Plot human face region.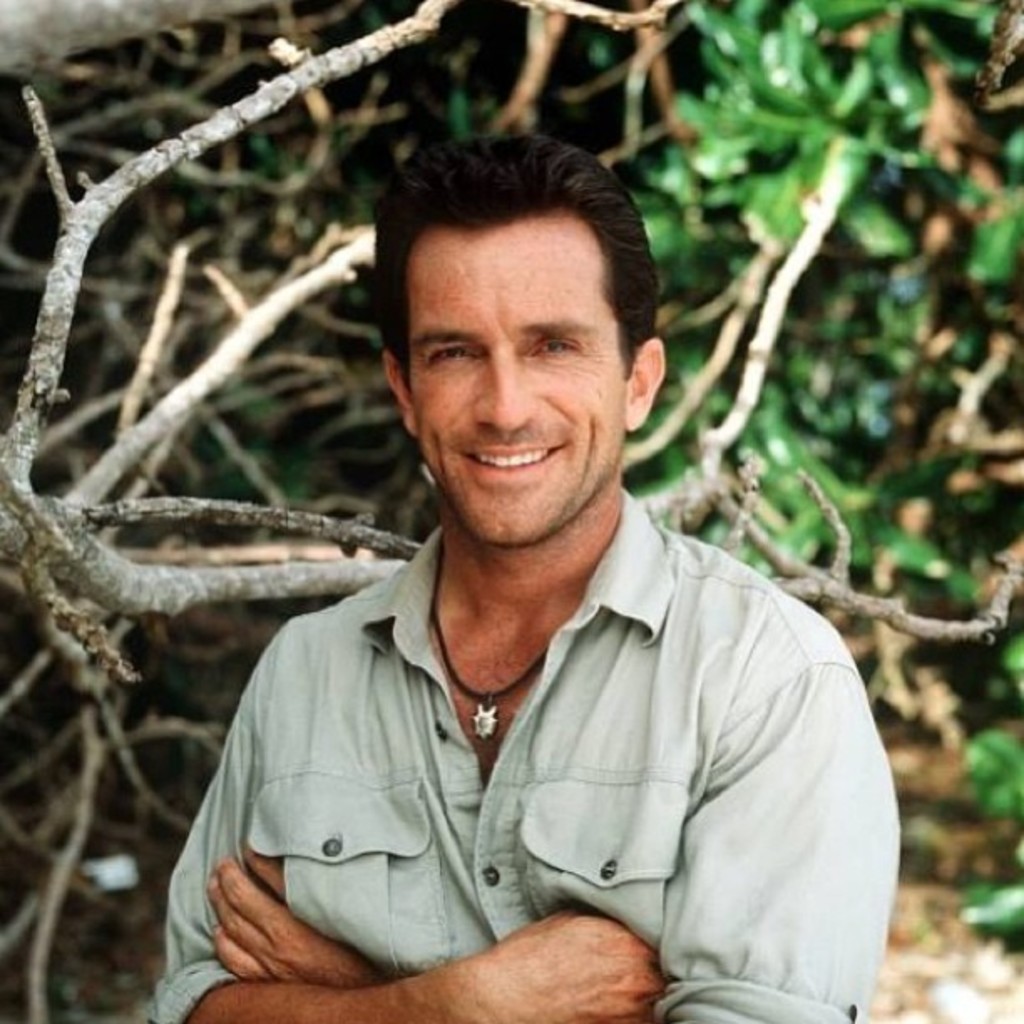
Plotted at 415:228:624:545.
